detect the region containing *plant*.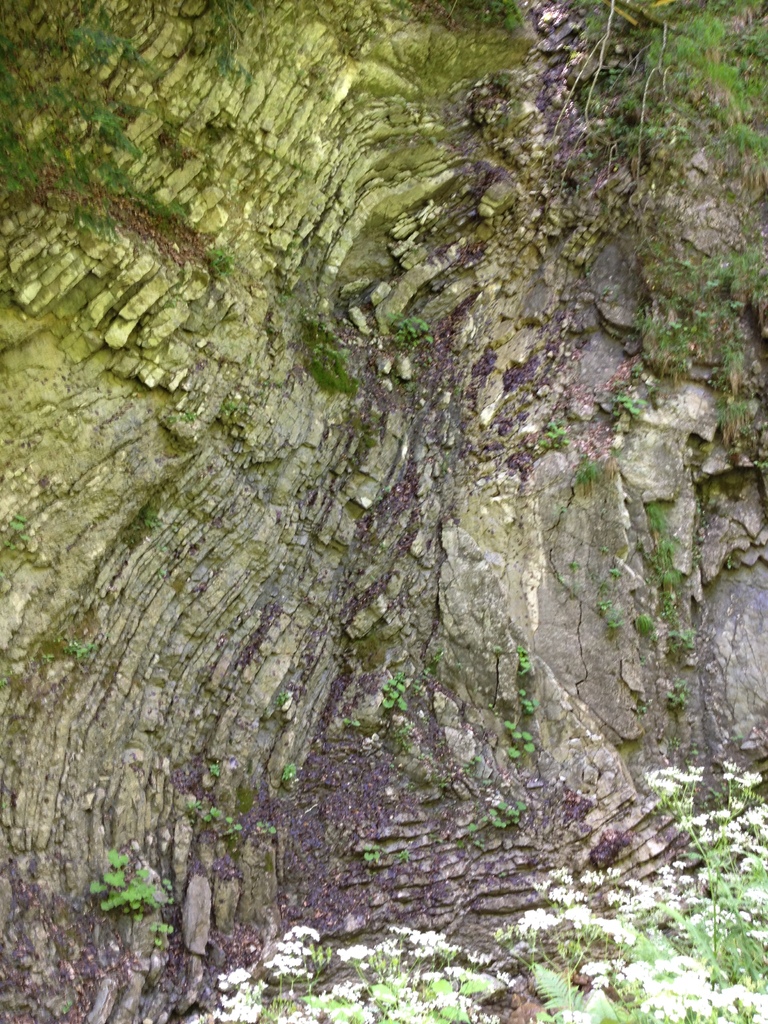
region(146, 919, 175, 933).
